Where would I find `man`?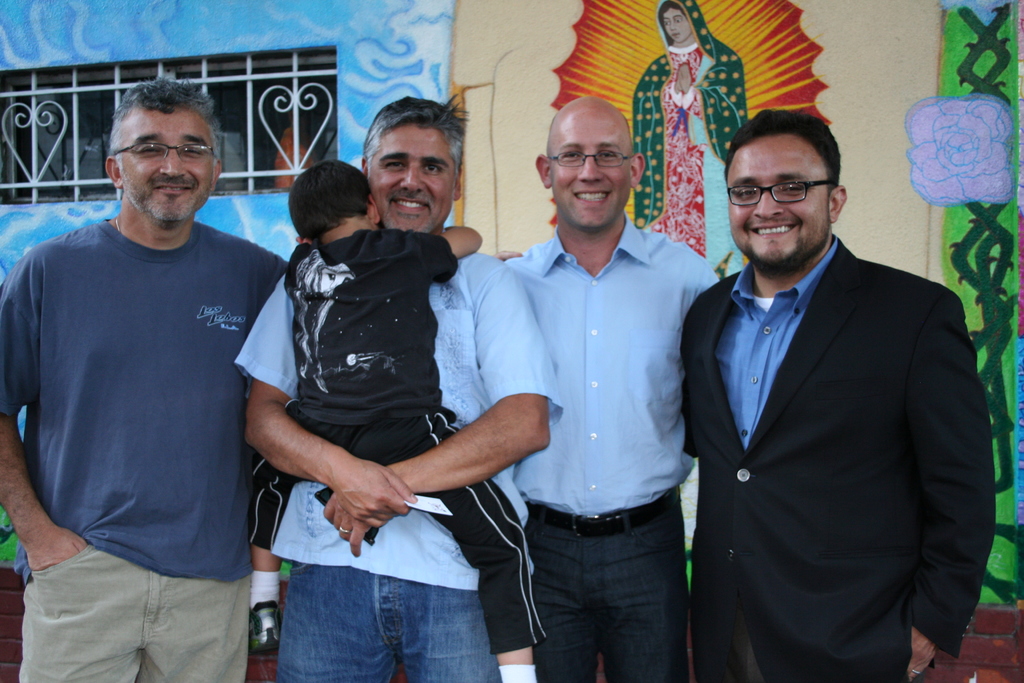
At left=10, top=67, right=289, bottom=664.
